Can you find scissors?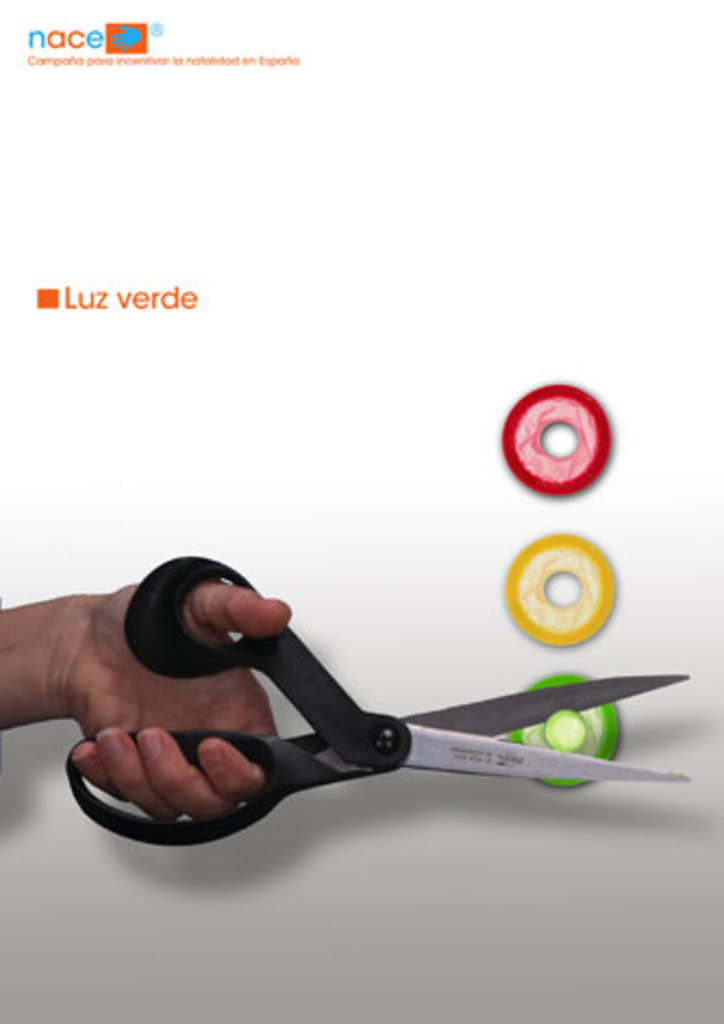
Yes, bounding box: bbox=(65, 563, 696, 870).
